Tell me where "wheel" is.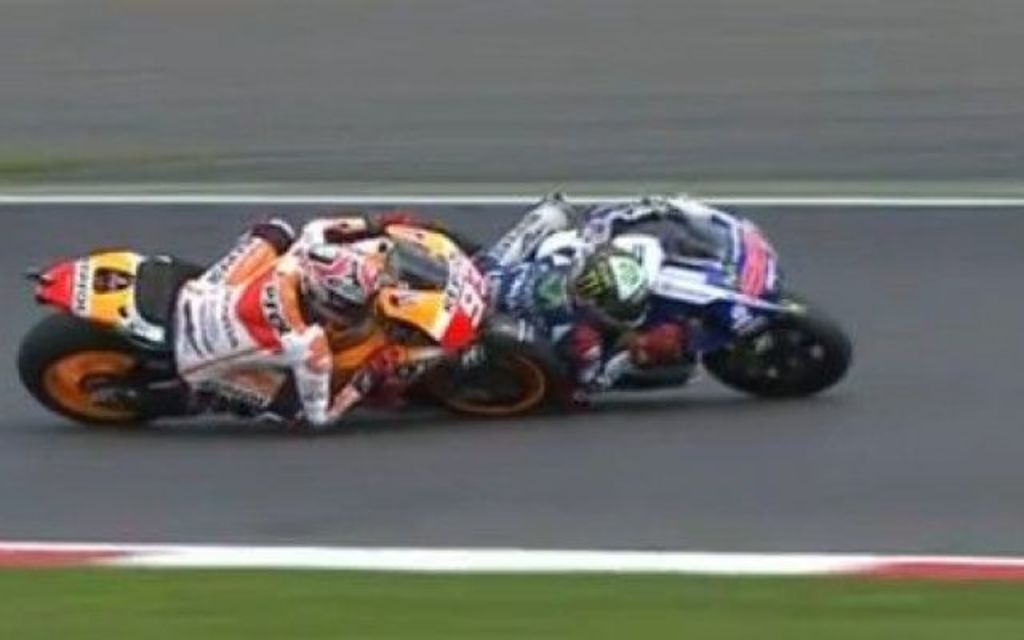
"wheel" is at (left=8, top=304, right=165, bottom=430).
